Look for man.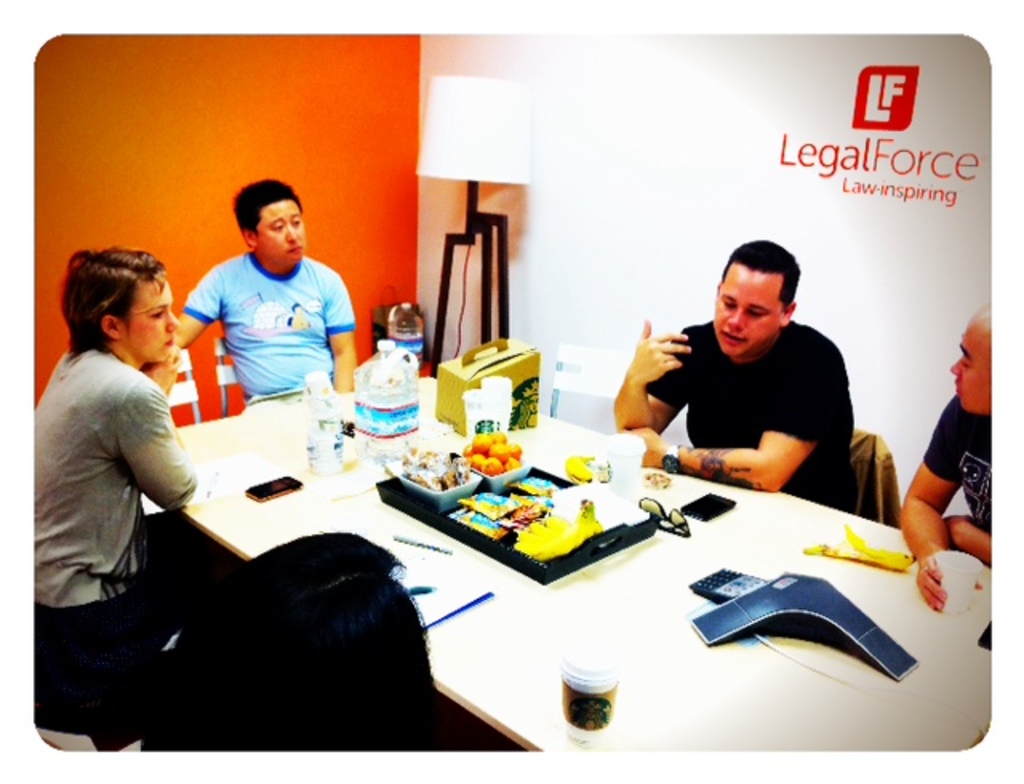
Found: {"left": 606, "top": 240, "right": 896, "bottom": 493}.
